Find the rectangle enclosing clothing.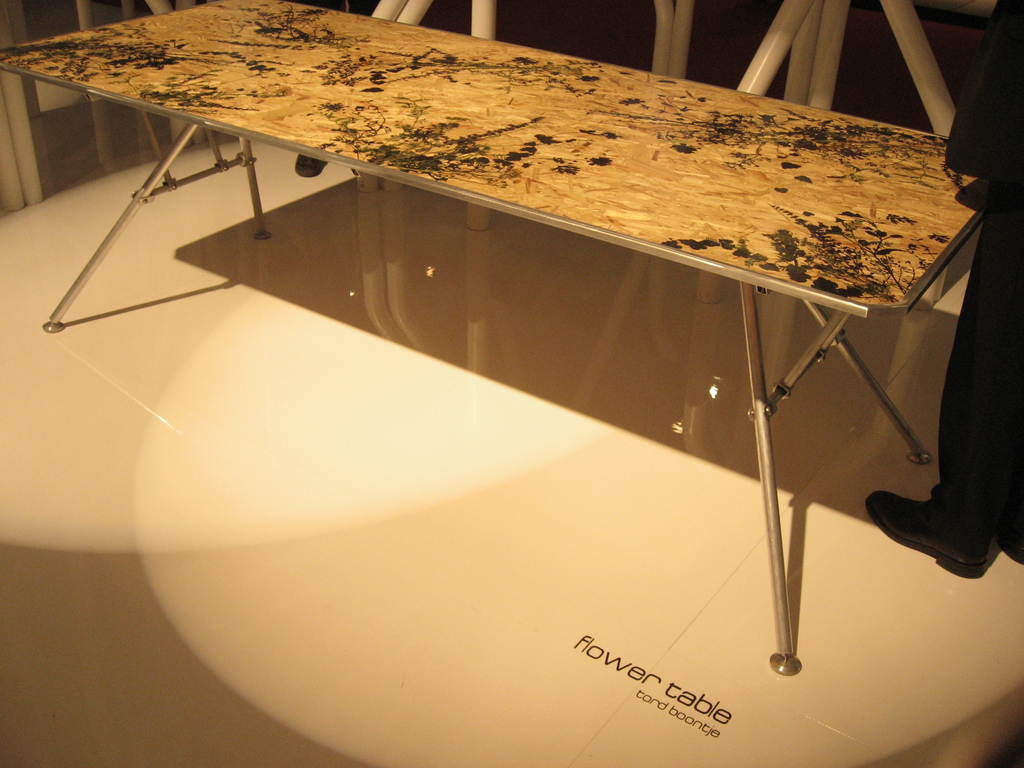
region(922, 0, 1023, 536).
